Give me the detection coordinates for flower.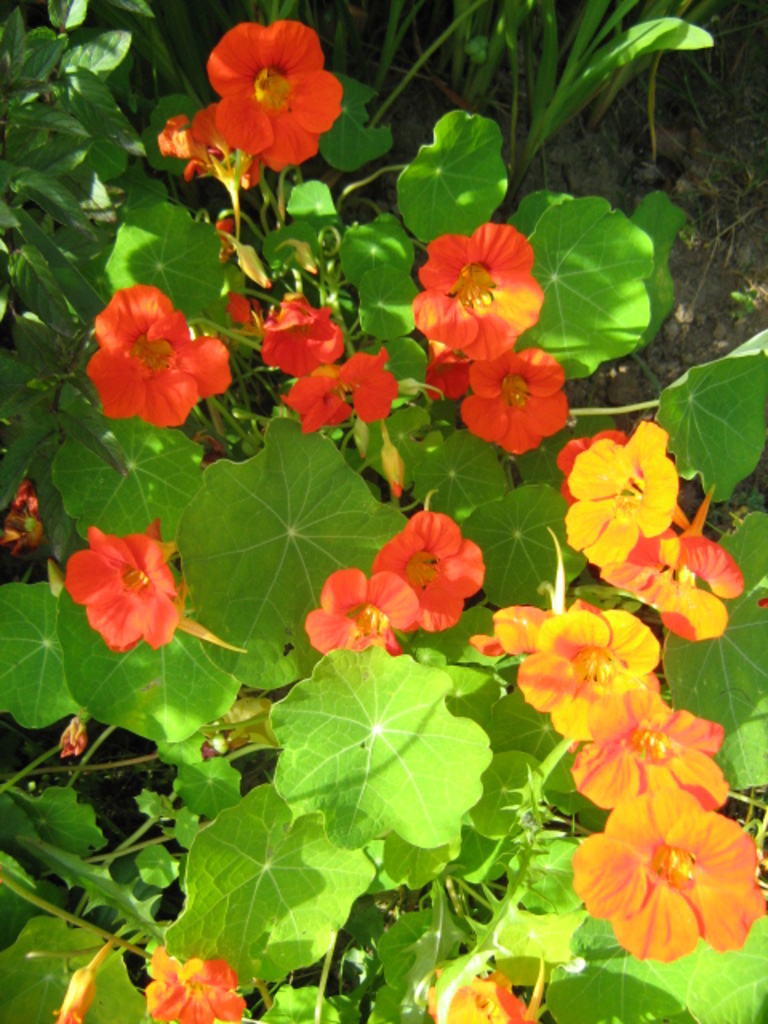
[x1=299, y1=566, x2=421, y2=654].
